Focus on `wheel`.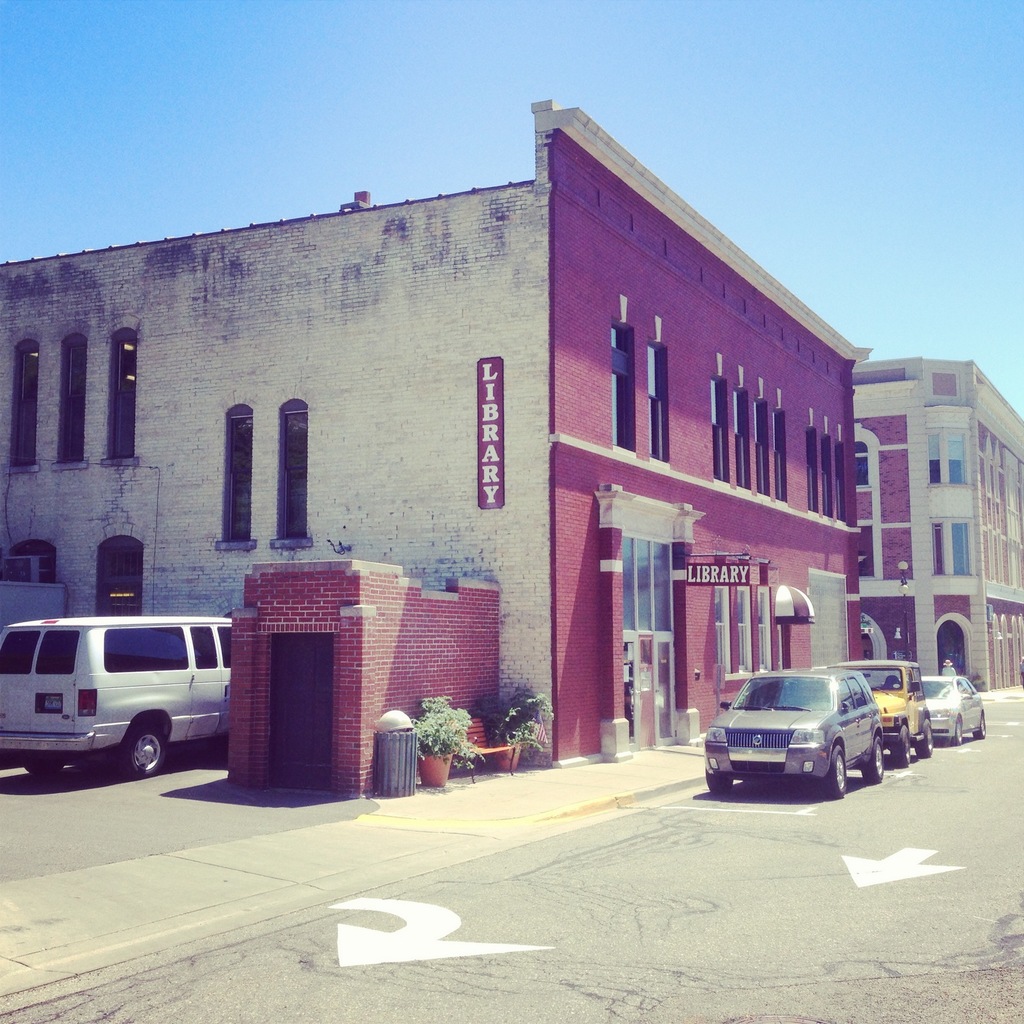
Focused at left=705, top=769, right=732, bottom=796.
